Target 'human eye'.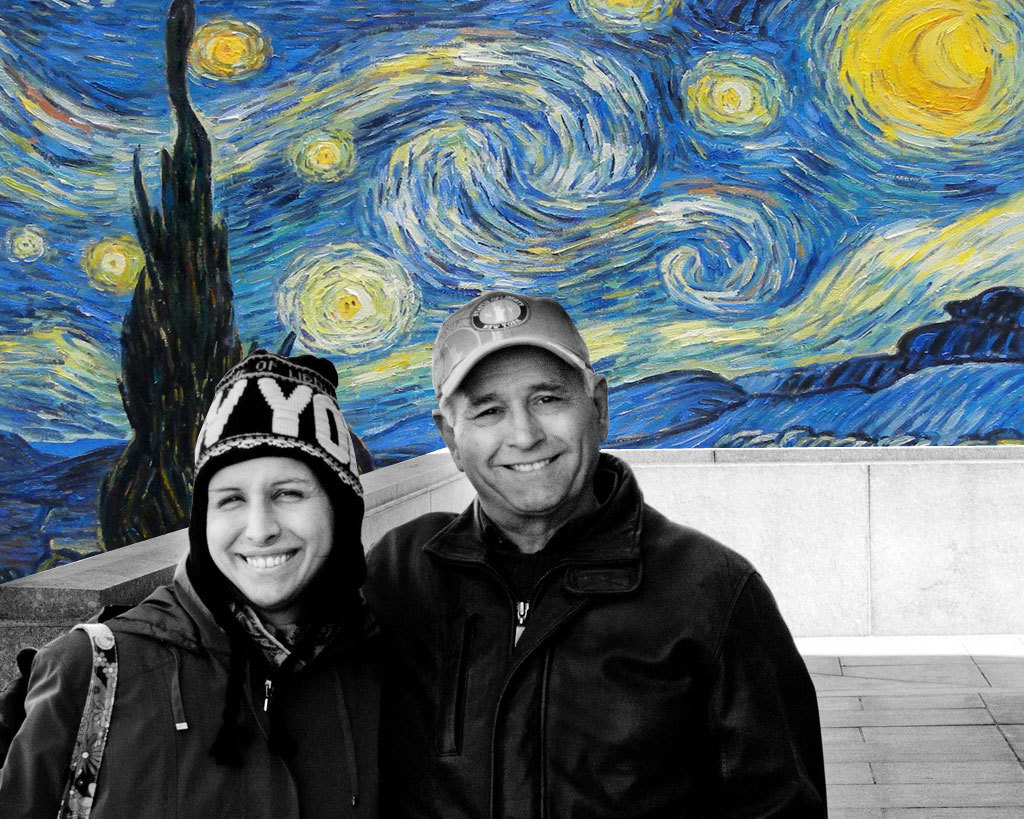
Target region: box=[267, 485, 309, 503].
